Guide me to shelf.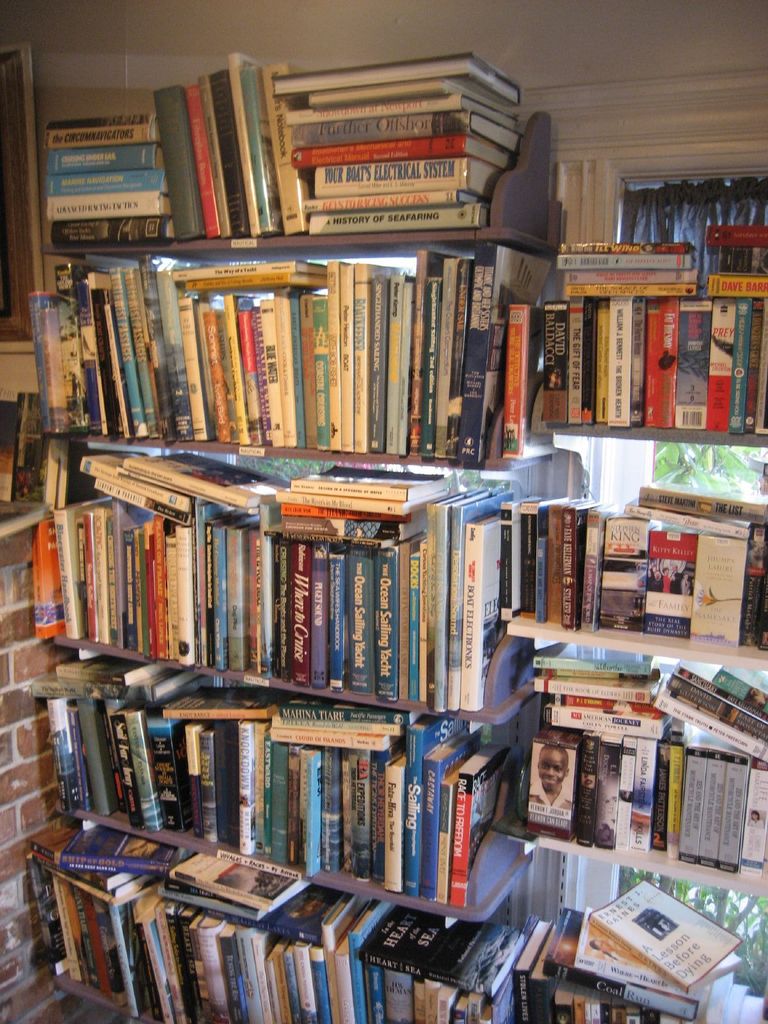
Guidance: {"left": 22, "top": 241, "right": 531, "bottom": 465}.
